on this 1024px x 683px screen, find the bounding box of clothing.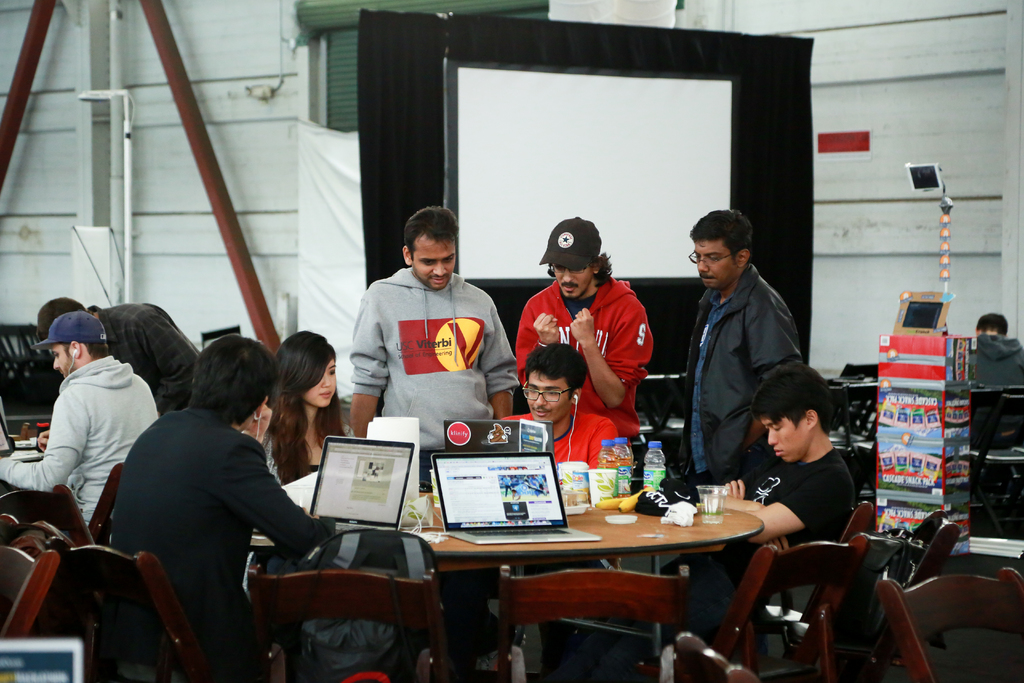
Bounding box: l=544, t=447, r=854, b=682.
